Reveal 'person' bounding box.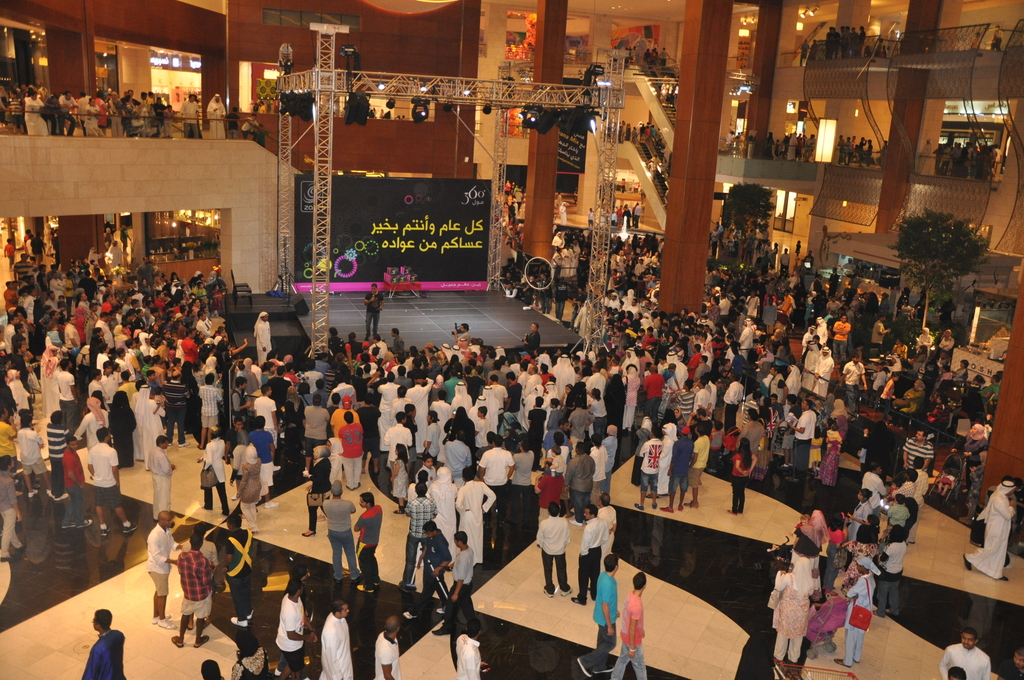
Revealed: [left=365, top=283, right=381, bottom=338].
